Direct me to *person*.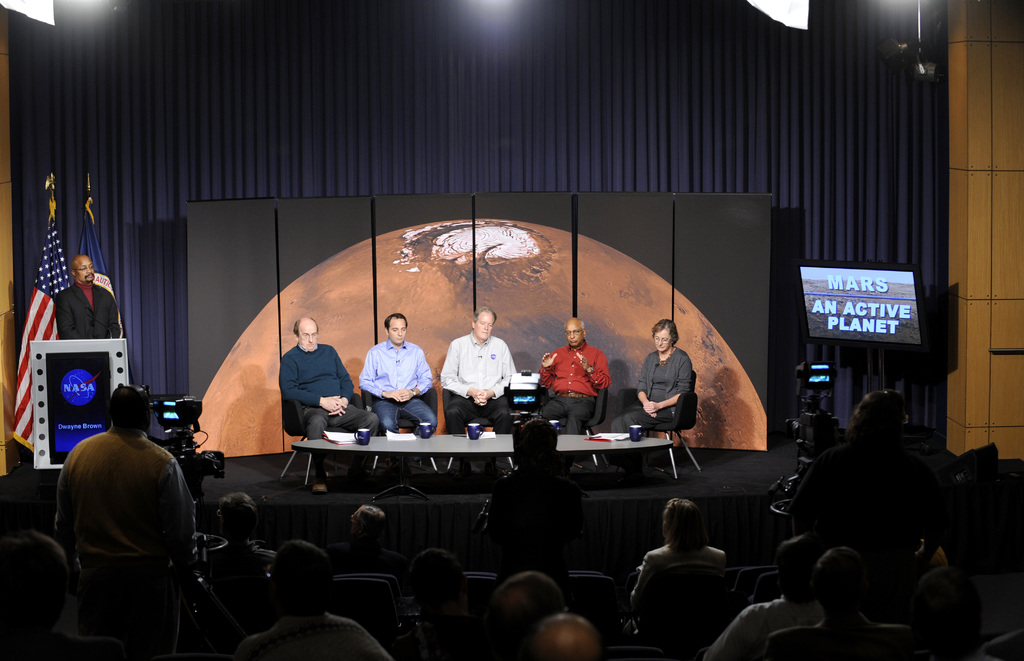
Direction: <box>276,315,381,493</box>.
